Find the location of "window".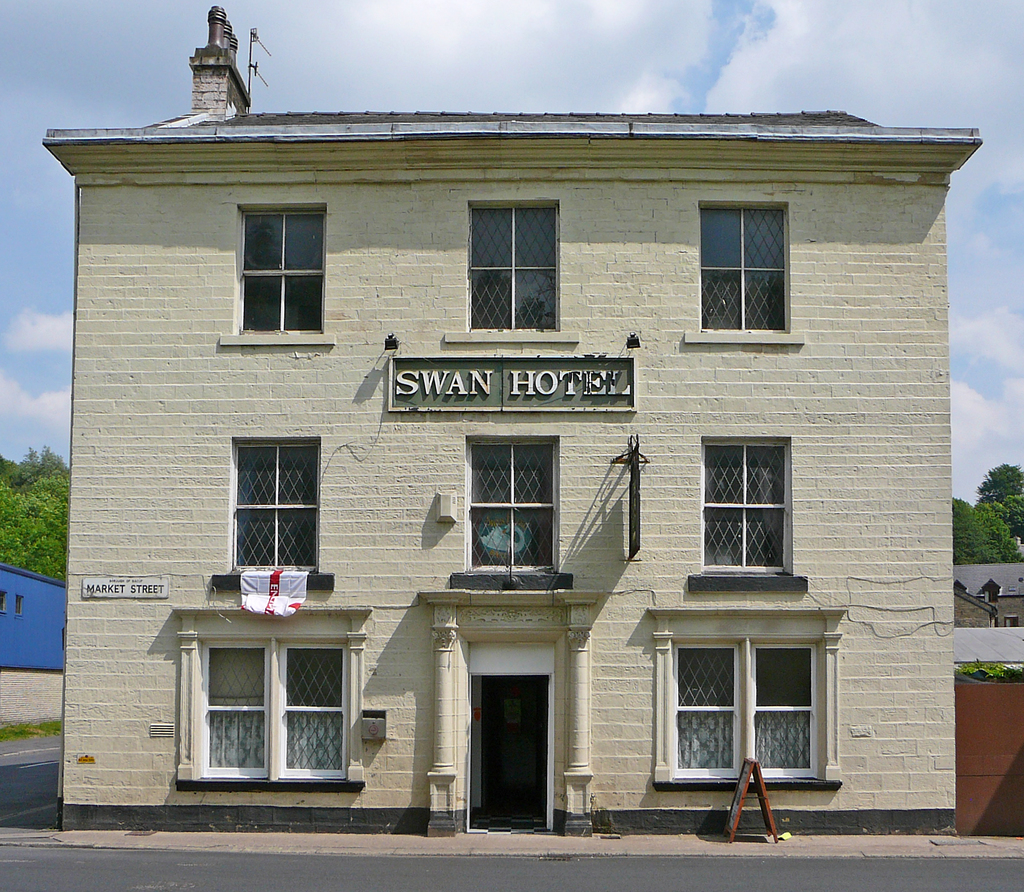
Location: BBox(216, 202, 337, 346).
